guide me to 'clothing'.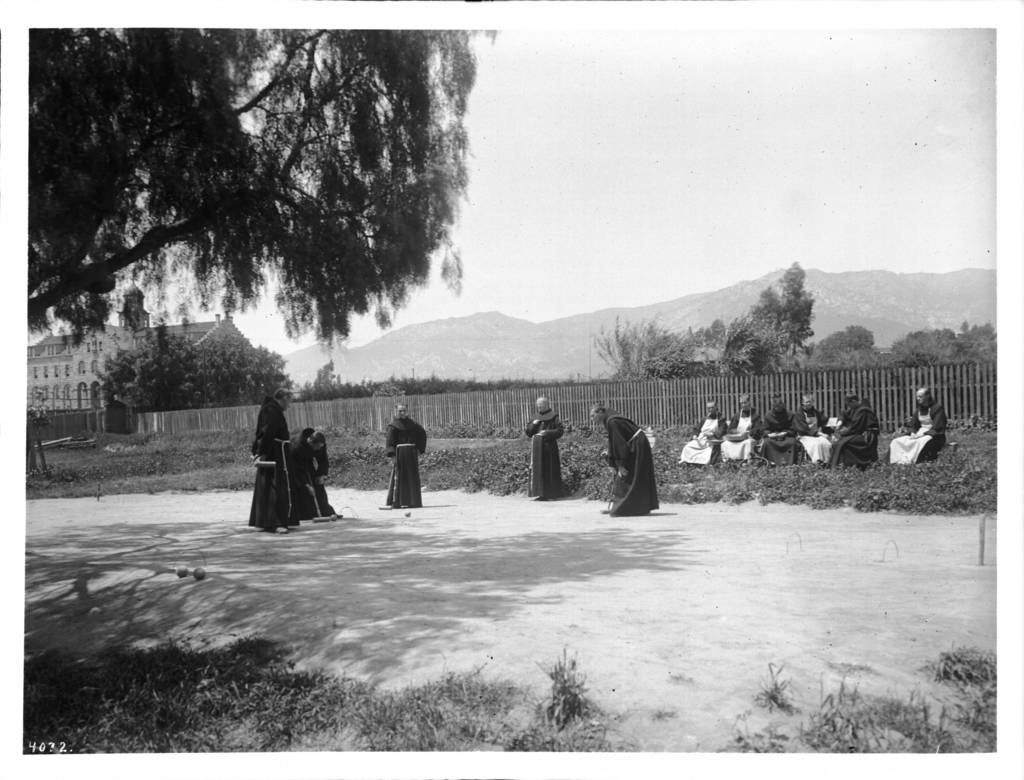
Guidance: Rect(608, 407, 658, 521).
